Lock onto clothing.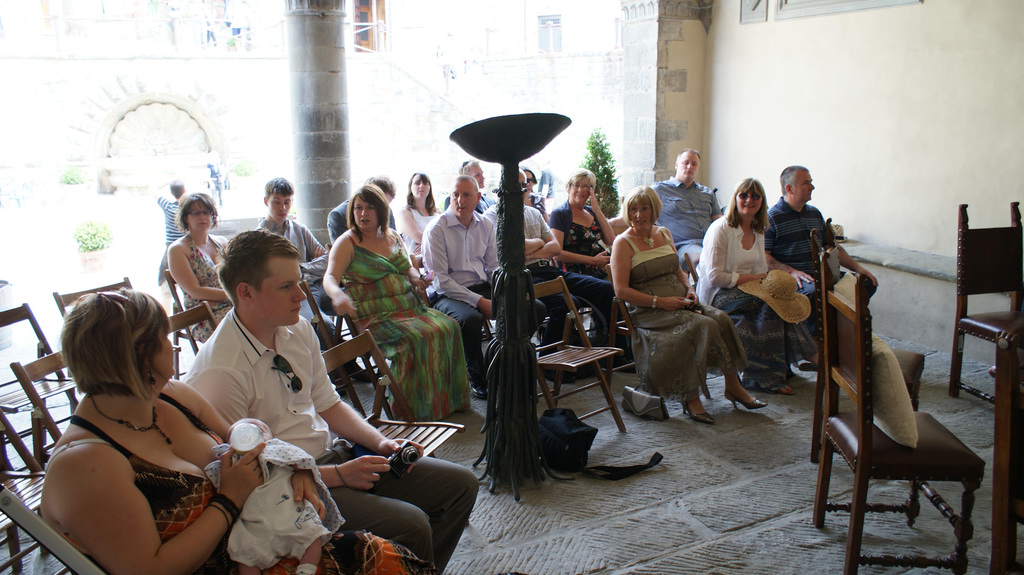
Locked: (x1=173, y1=303, x2=477, y2=574).
